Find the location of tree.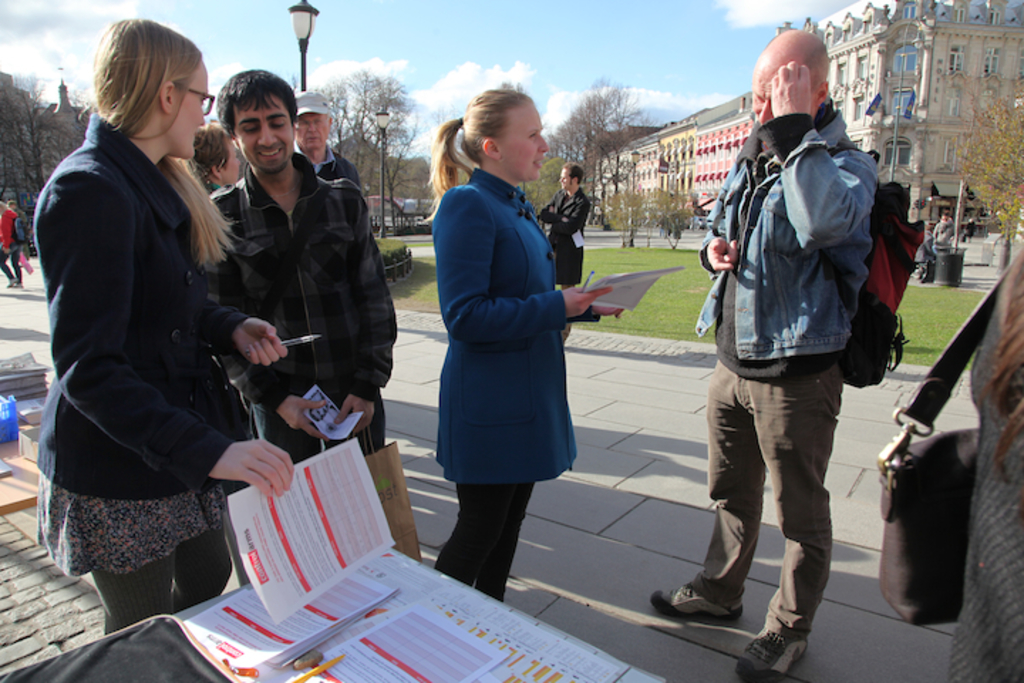
Location: detection(969, 92, 1023, 268).
